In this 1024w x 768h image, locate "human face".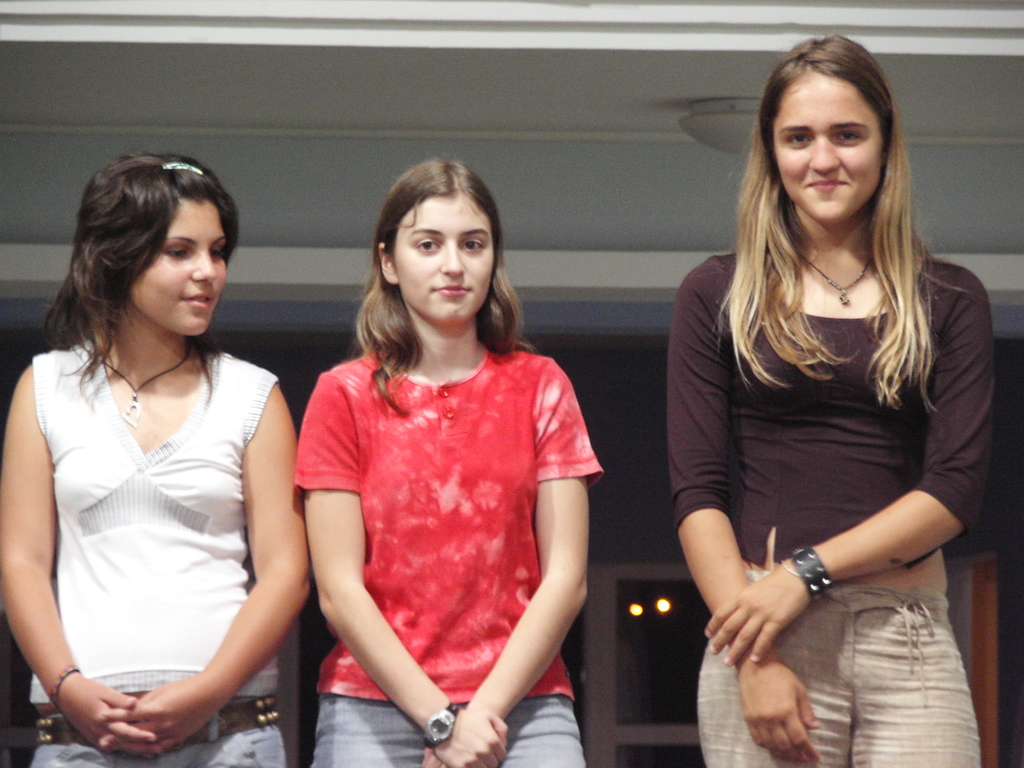
Bounding box: select_region(393, 192, 498, 328).
